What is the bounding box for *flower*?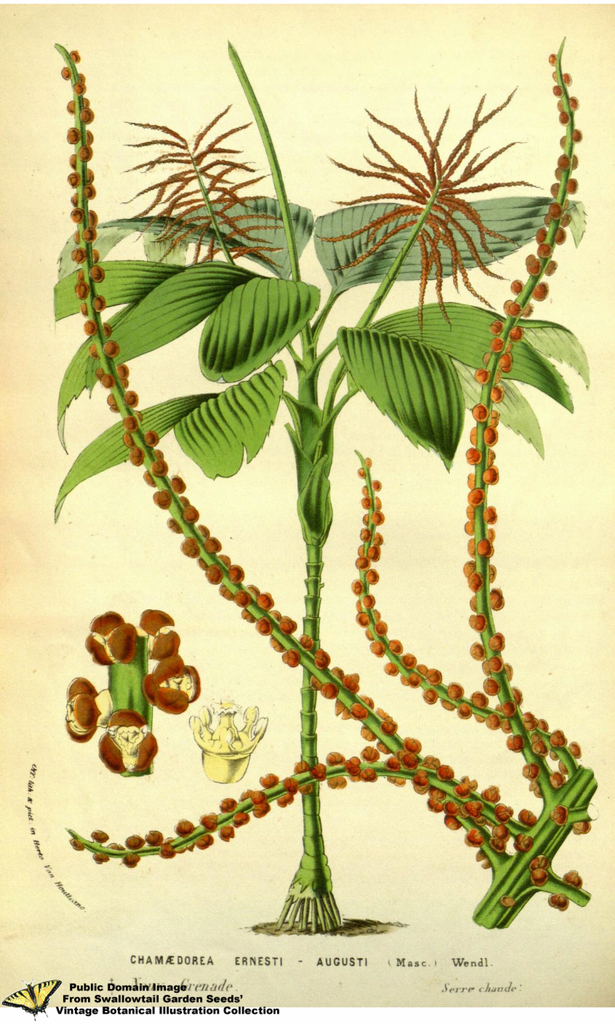
<bbox>138, 608, 179, 648</bbox>.
